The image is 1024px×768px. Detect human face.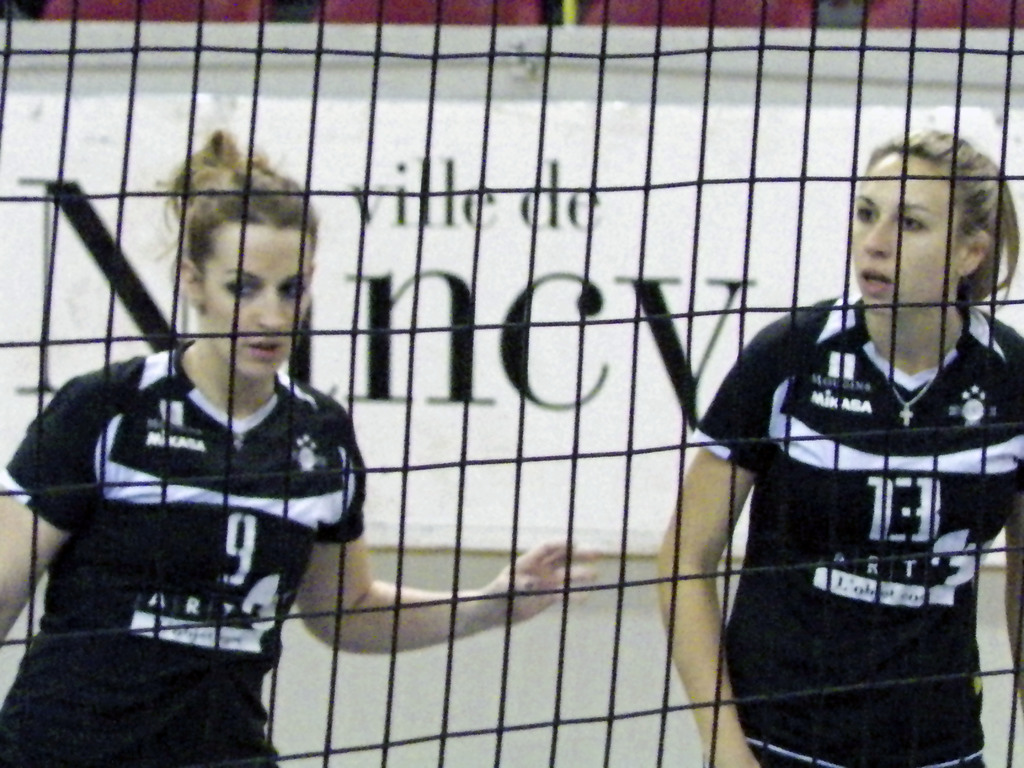
Detection: 201,222,310,378.
